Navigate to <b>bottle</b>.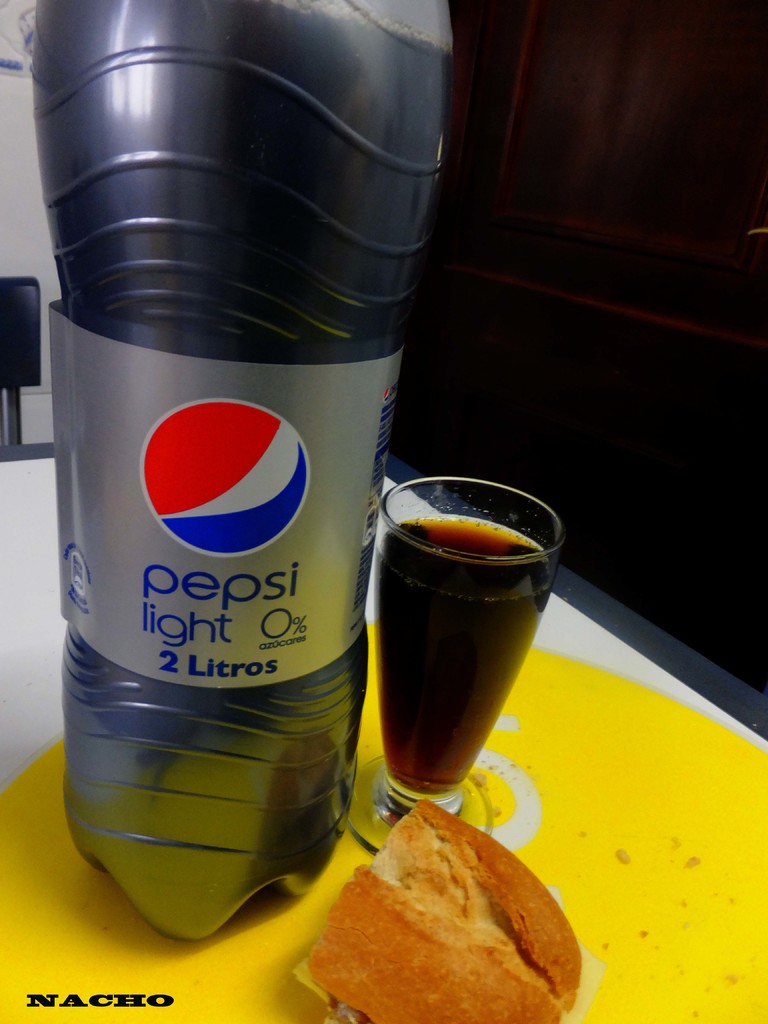
Navigation target: <region>36, 19, 440, 959</region>.
